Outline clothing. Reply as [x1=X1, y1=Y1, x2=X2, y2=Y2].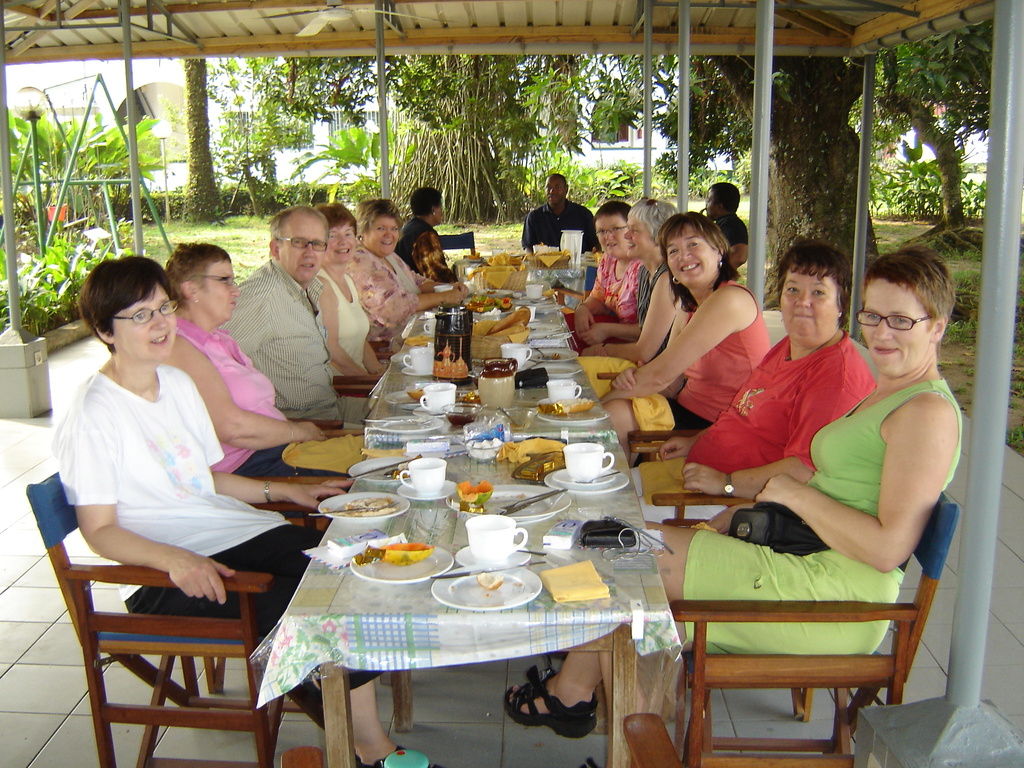
[x1=632, y1=331, x2=879, y2=511].
